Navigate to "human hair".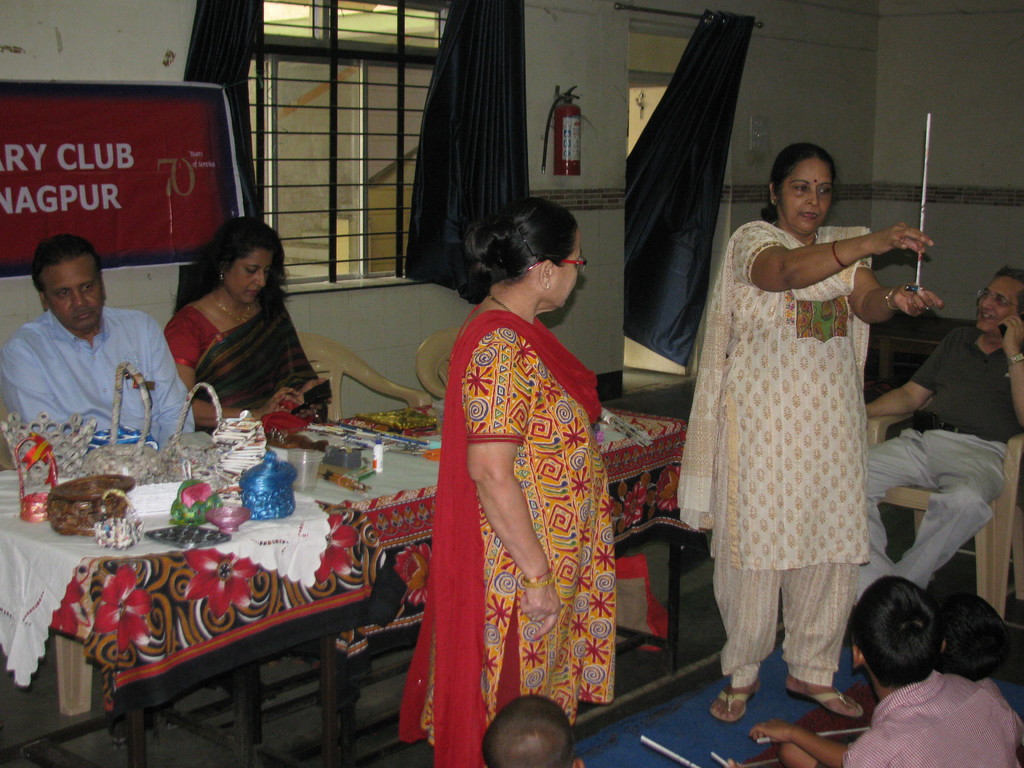
Navigation target: region(934, 589, 1008, 681).
